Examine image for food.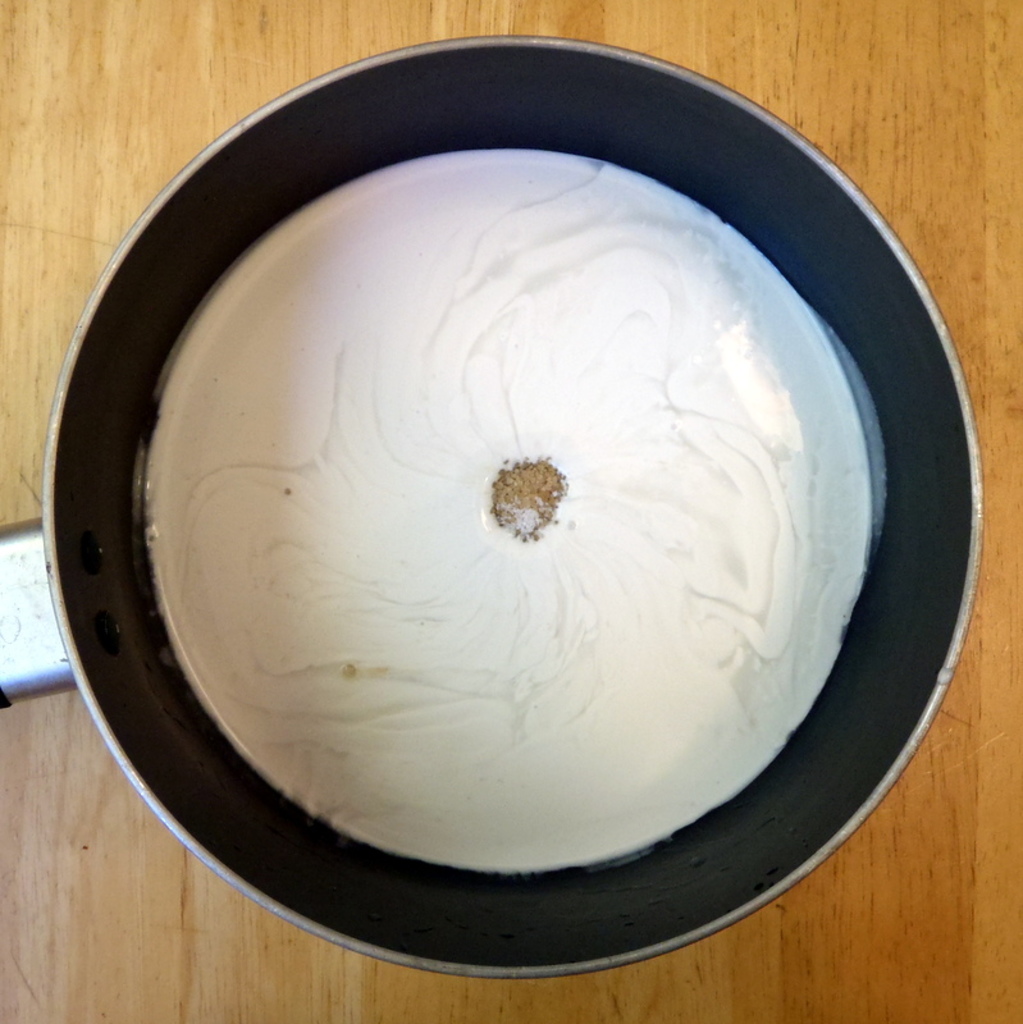
Examination result: locate(115, 202, 931, 855).
